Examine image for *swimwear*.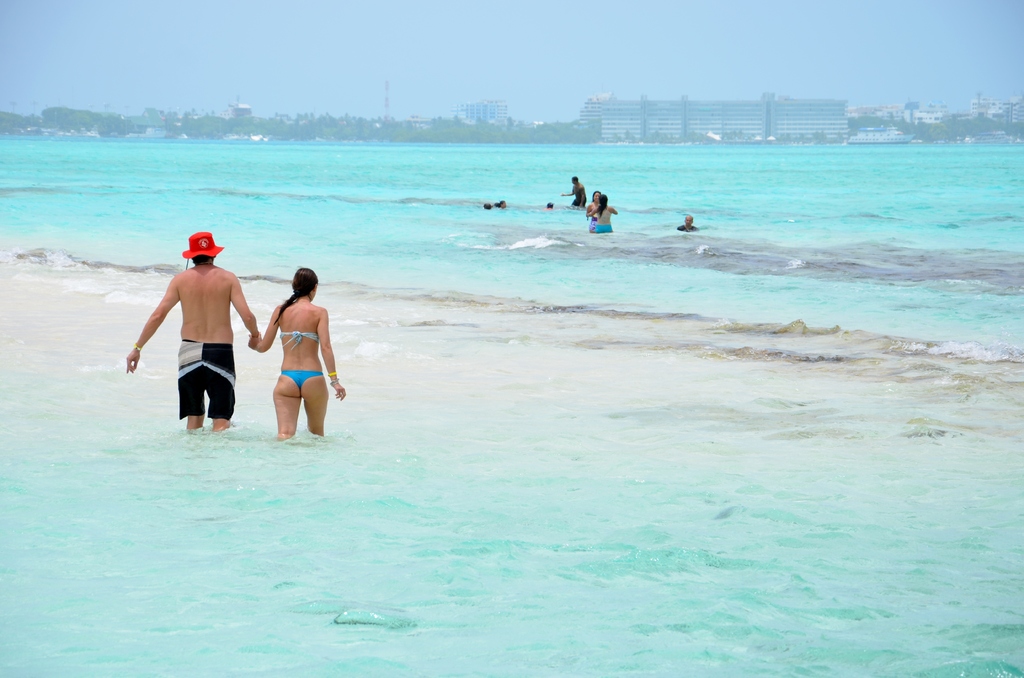
Examination result: locate(596, 223, 613, 236).
